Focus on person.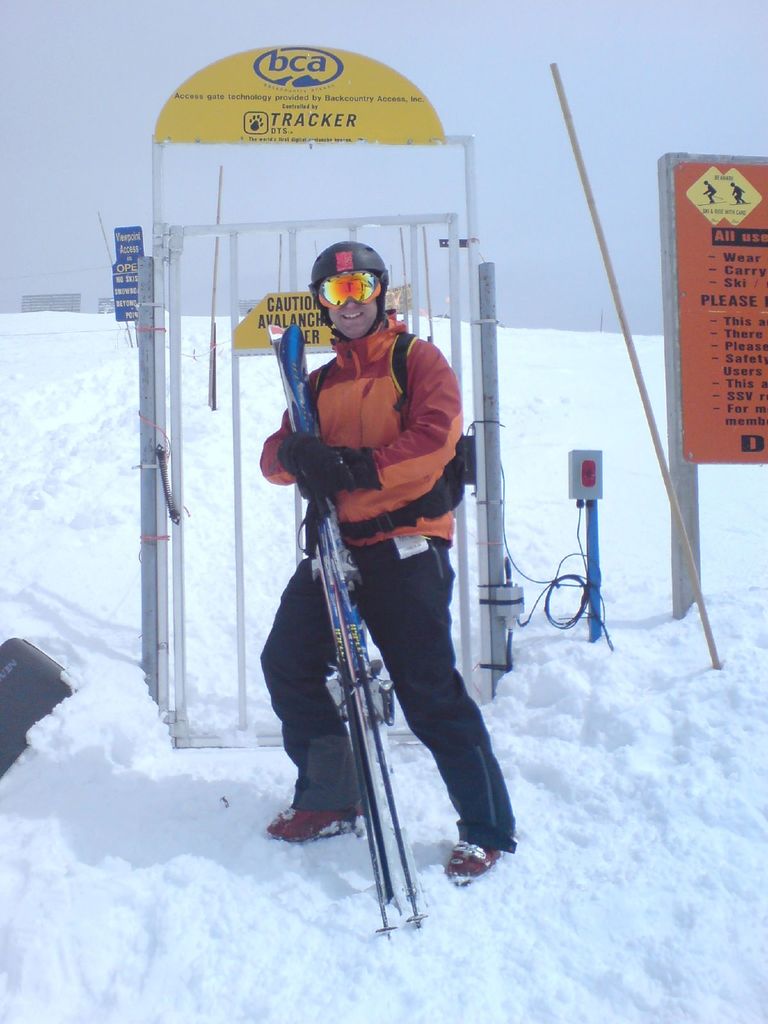
Focused at crop(242, 342, 516, 915).
